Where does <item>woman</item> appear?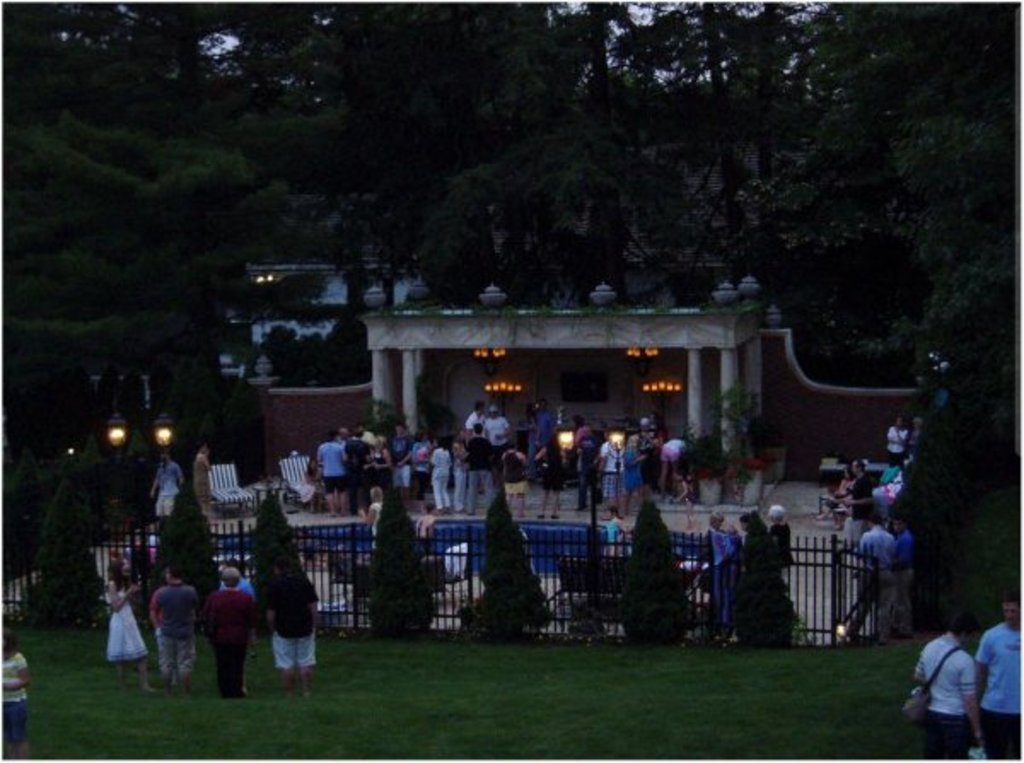
Appears at select_region(626, 432, 647, 515).
